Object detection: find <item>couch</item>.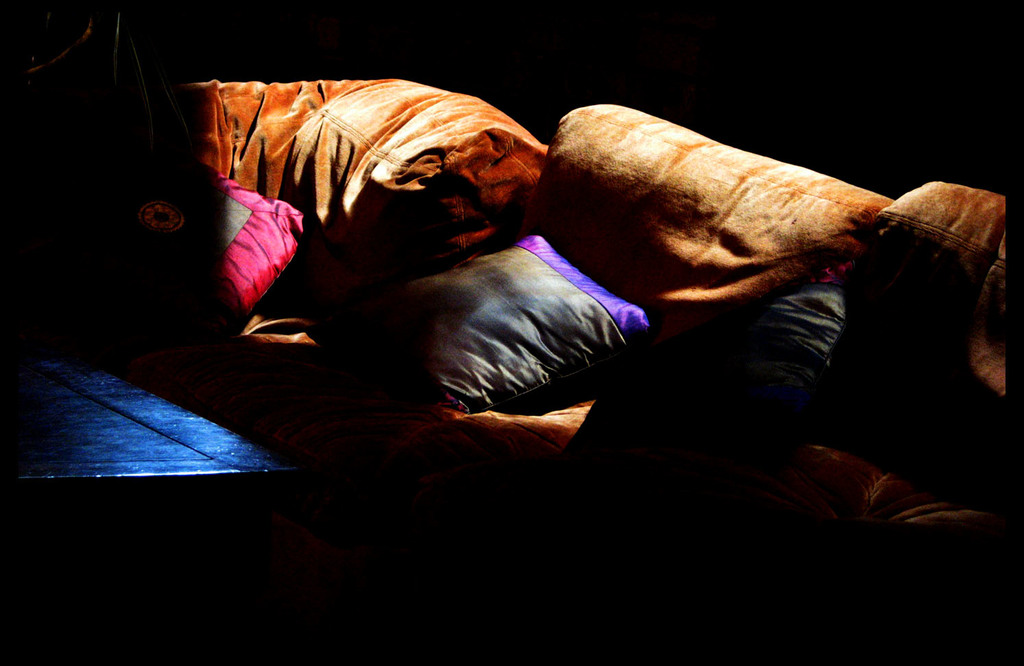
(x1=122, y1=75, x2=1005, y2=665).
